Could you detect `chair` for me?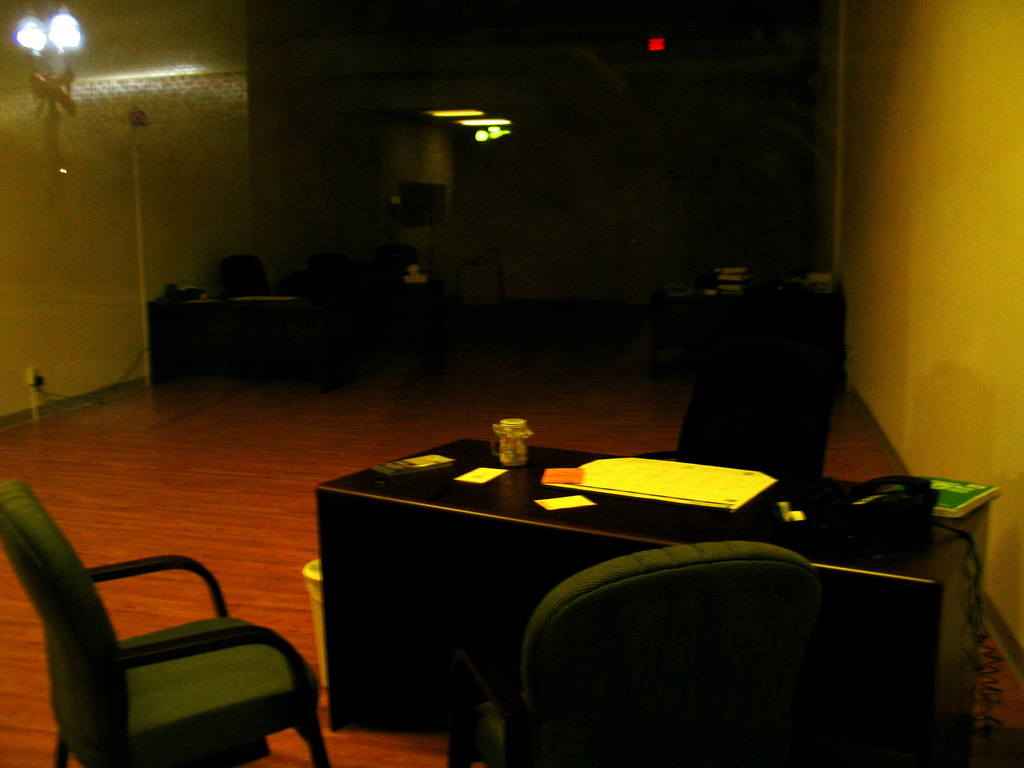
Detection result: bbox=(444, 542, 825, 767).
